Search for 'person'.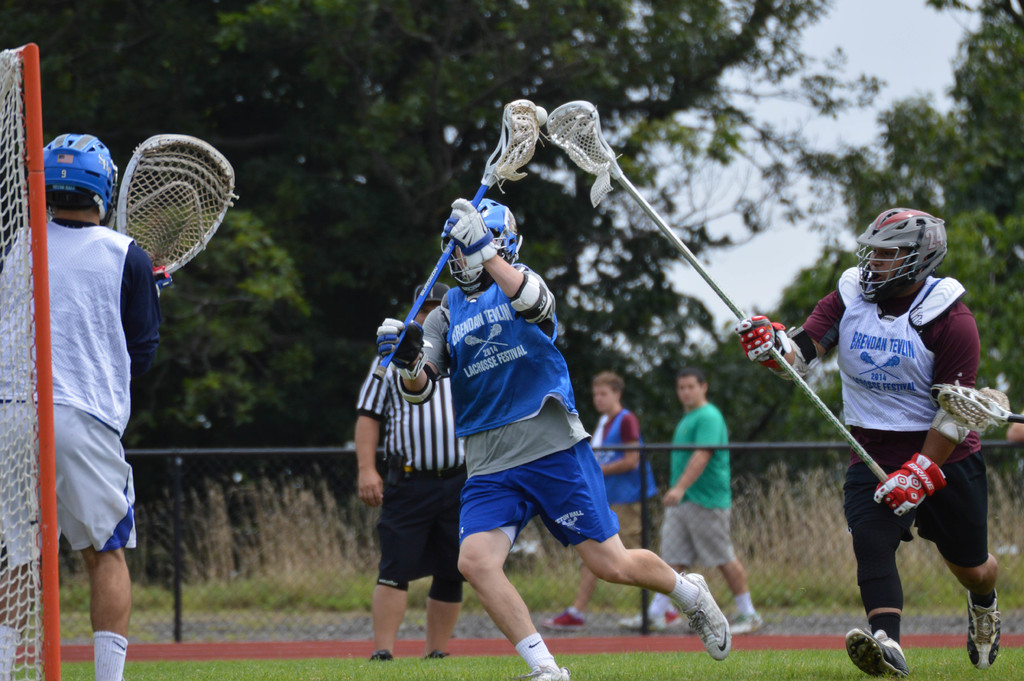
Found at (x1=543, y1=375, x2=658, y2=628).
